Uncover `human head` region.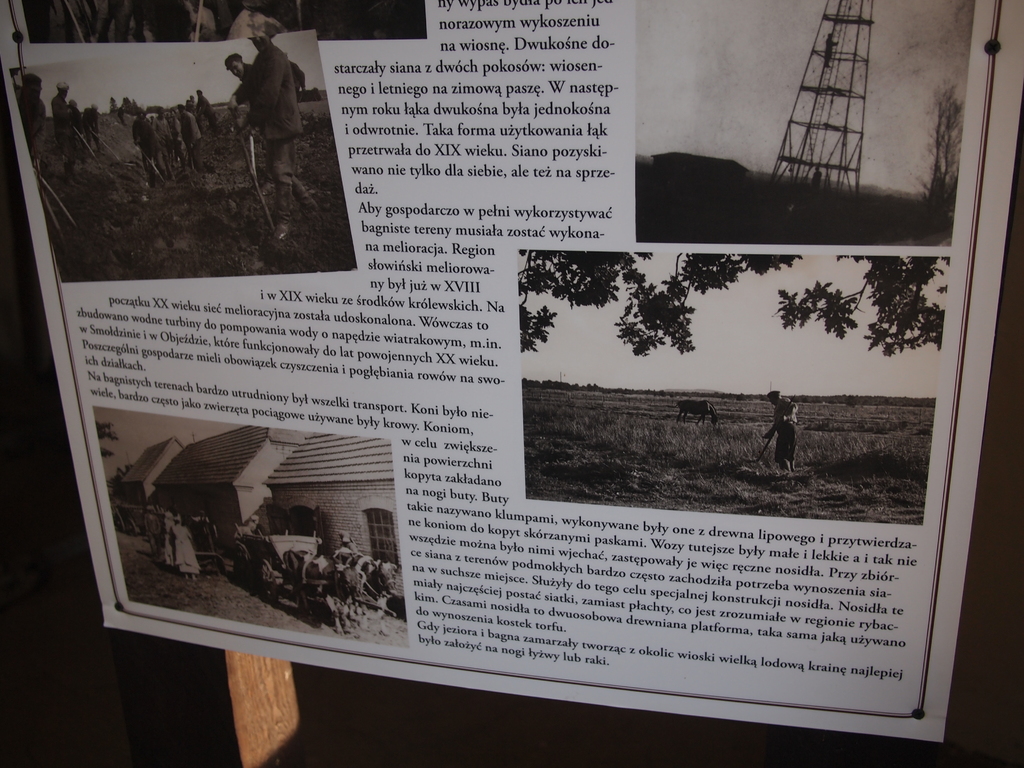
Uncovered: [left=224, top=52, right=241, bottom=80].
